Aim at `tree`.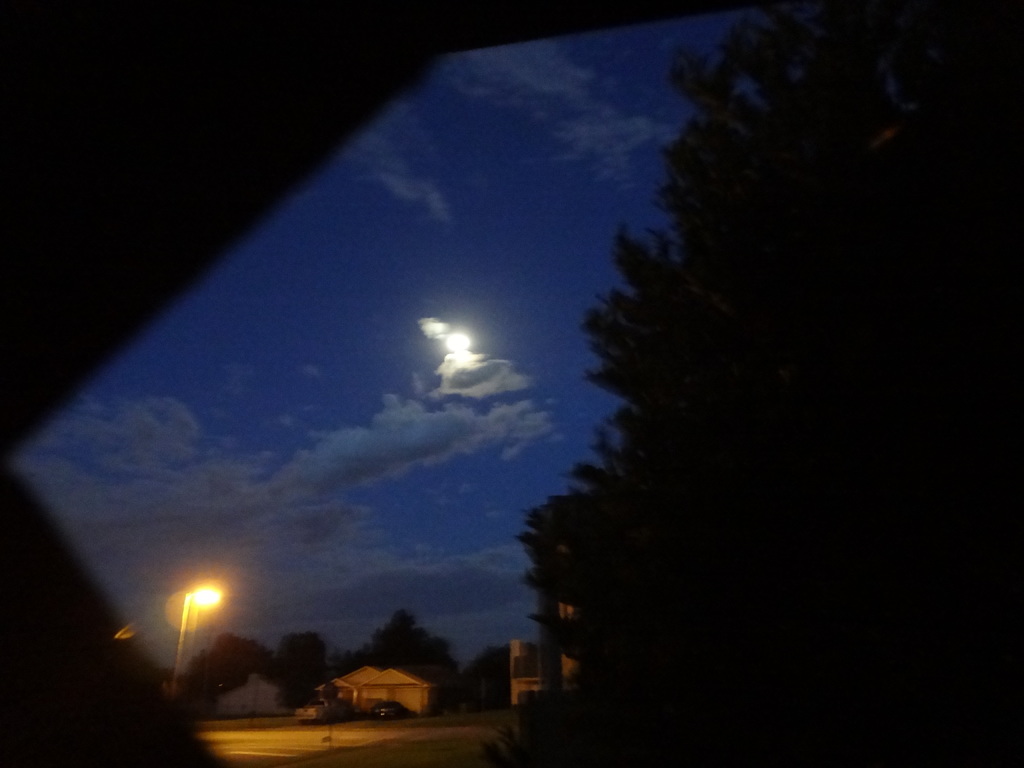
Aimed at (left=276, top=634, right=339, bottom=704).
